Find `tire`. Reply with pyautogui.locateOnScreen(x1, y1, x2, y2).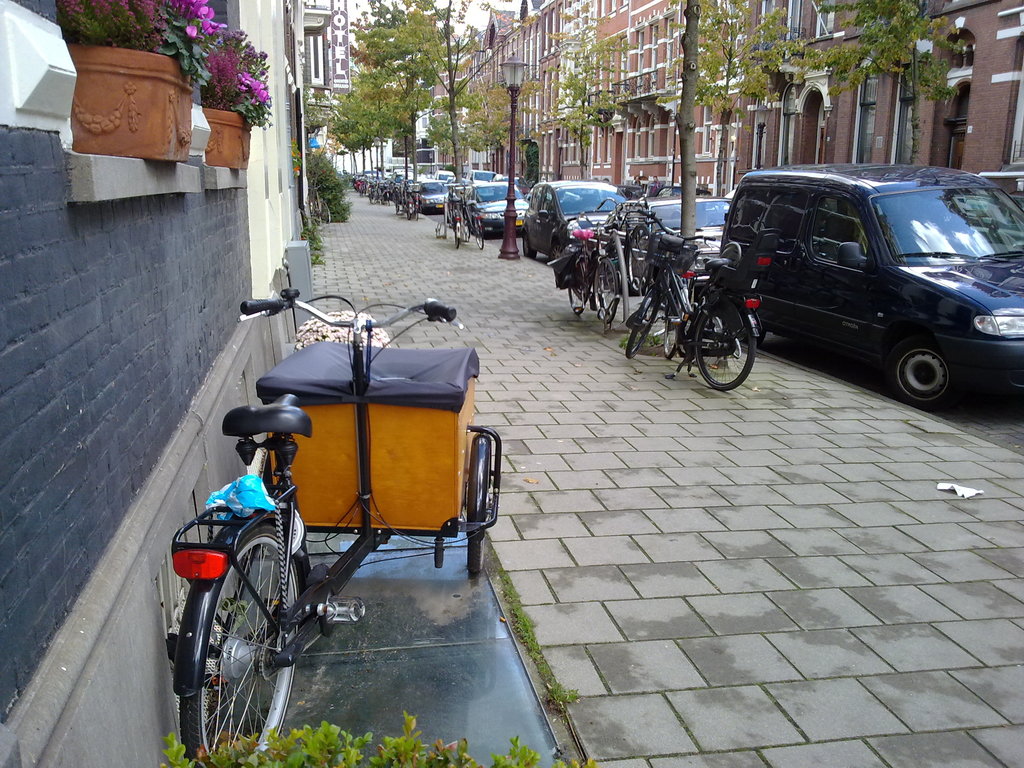
pyautogui.locateOnScreen(1001, 356, 1023, 389).
